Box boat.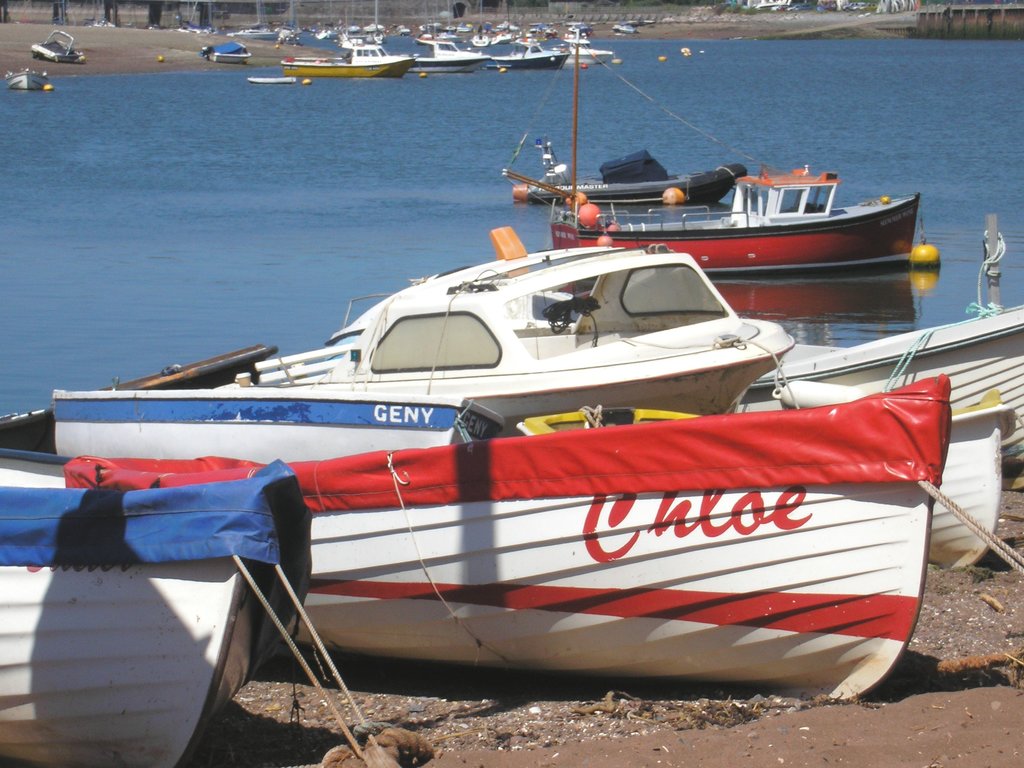
[3, 347, 272, 449].
